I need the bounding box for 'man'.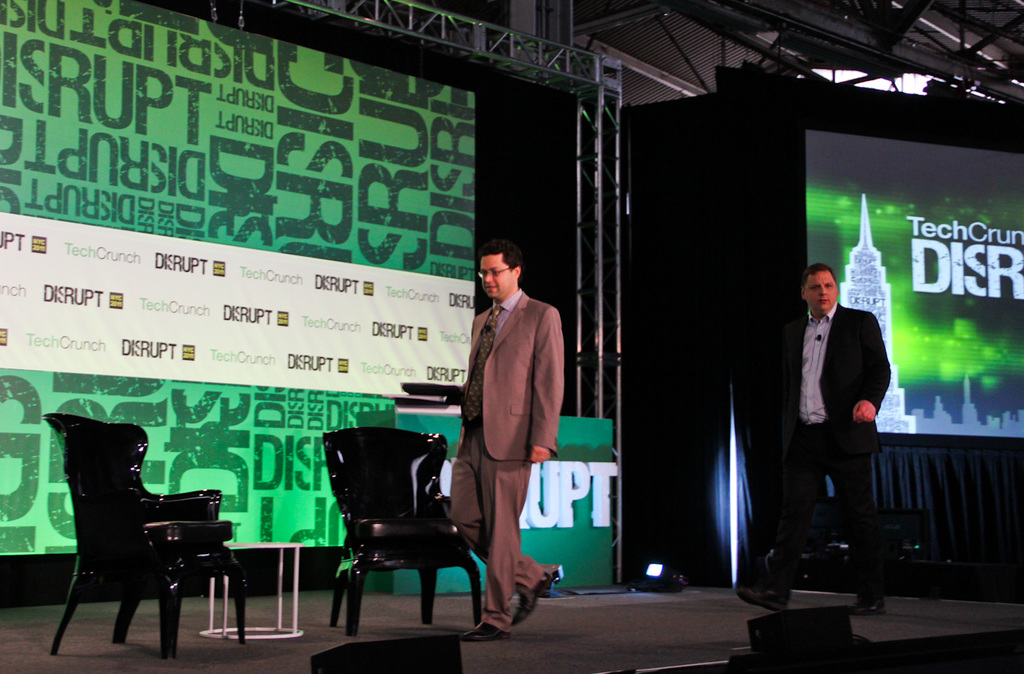
Here it is: {"x1": 734, "y1": 262, "x2": 892, "y2": 613}.
